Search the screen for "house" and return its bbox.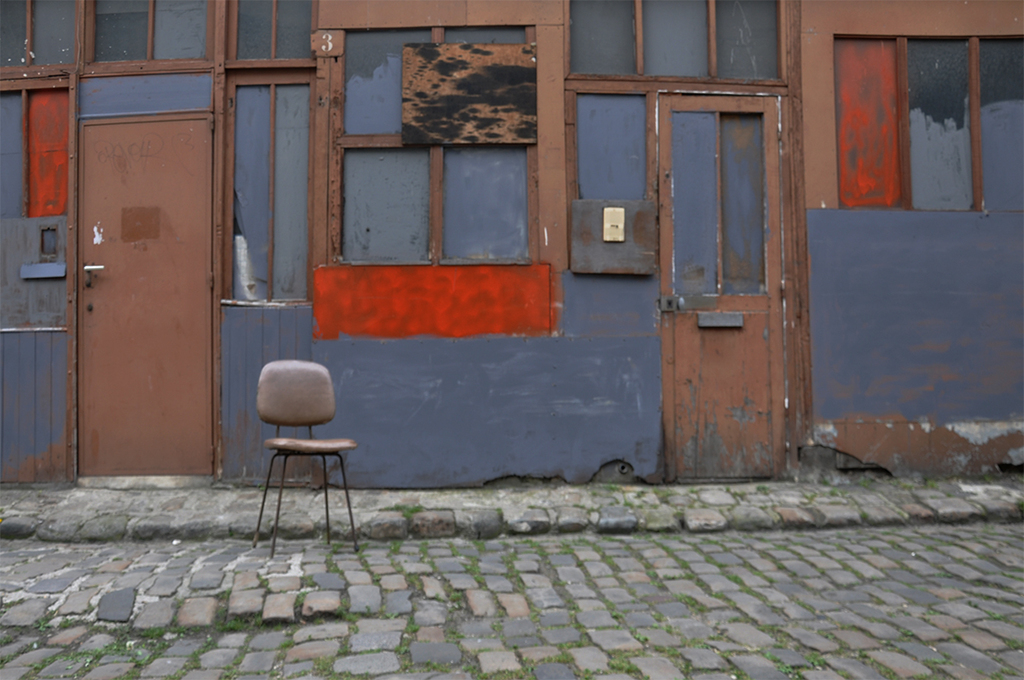
Found: {"x1": 0, "y1": 0, "x2": 1023, "y2": 493}.
